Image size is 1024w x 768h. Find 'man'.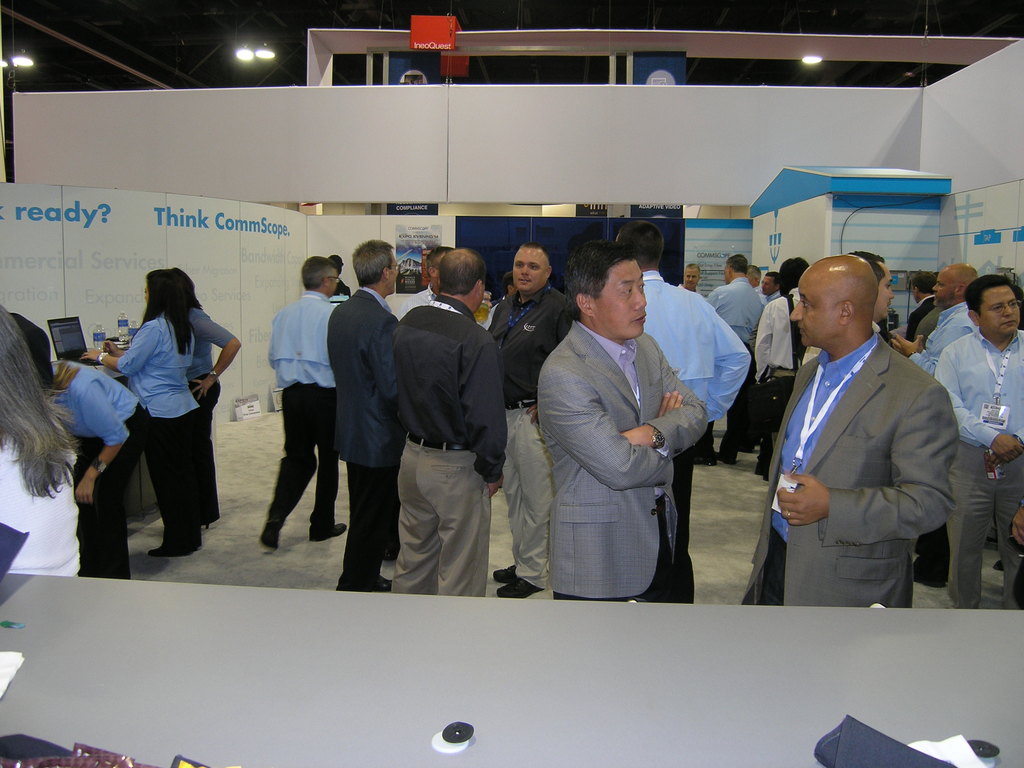
612:220:753:605.
